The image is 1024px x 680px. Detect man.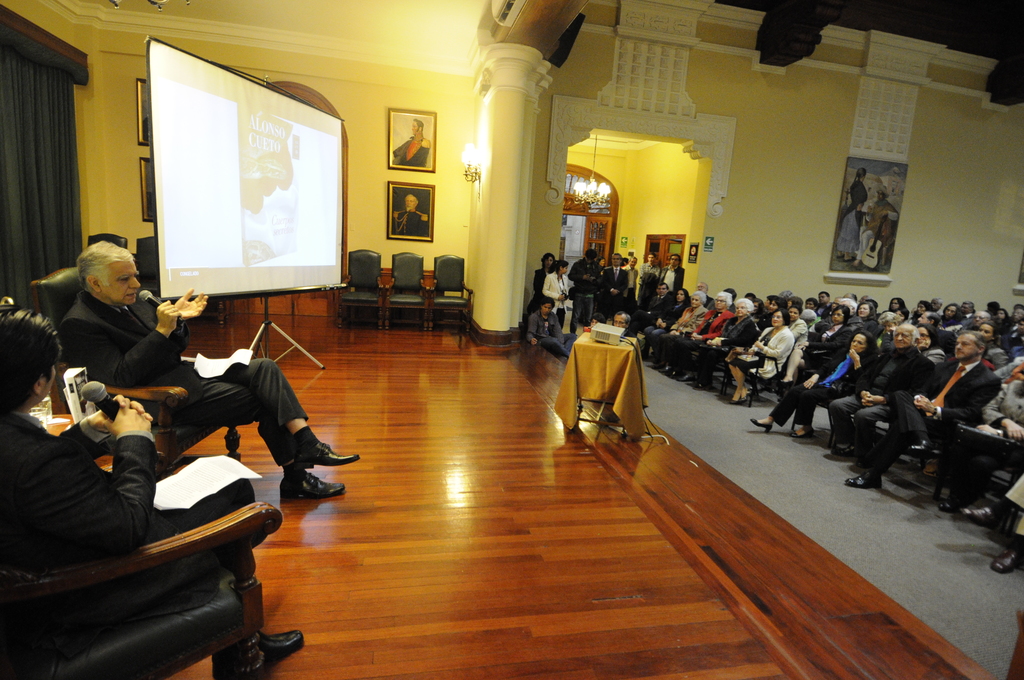
Detection: (625, 251, 639, 301).
